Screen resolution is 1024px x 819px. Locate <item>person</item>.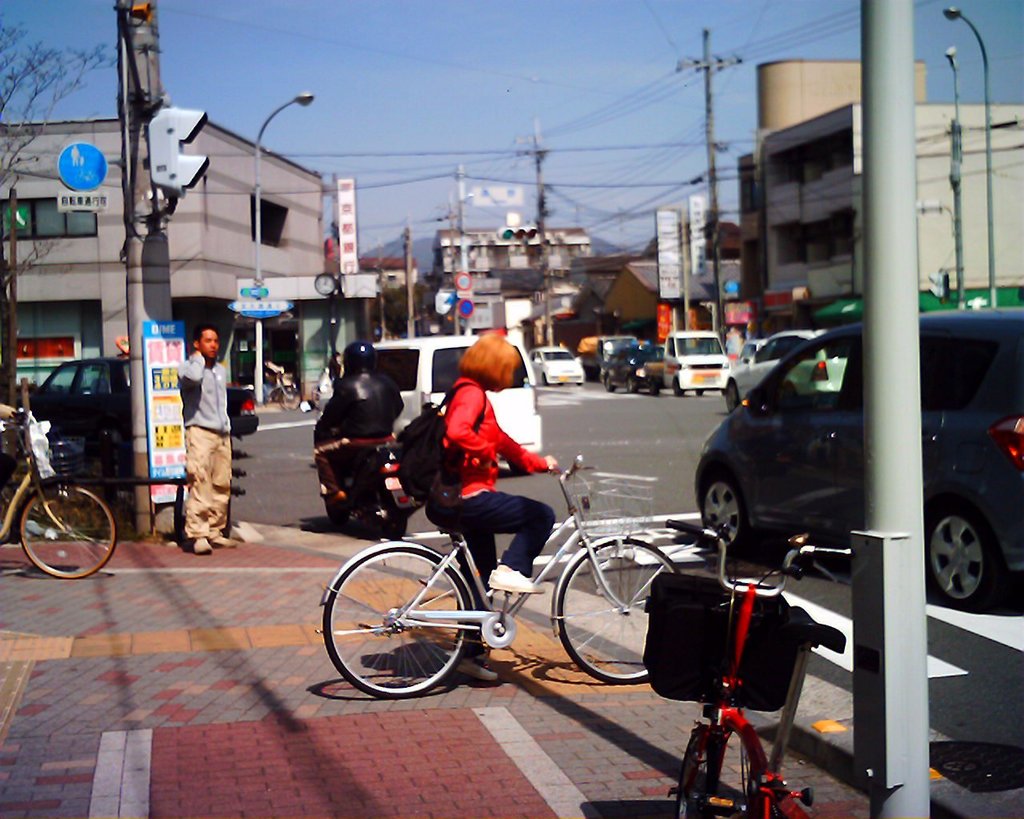
[left=314, top=338, right=406, bottom=503].
